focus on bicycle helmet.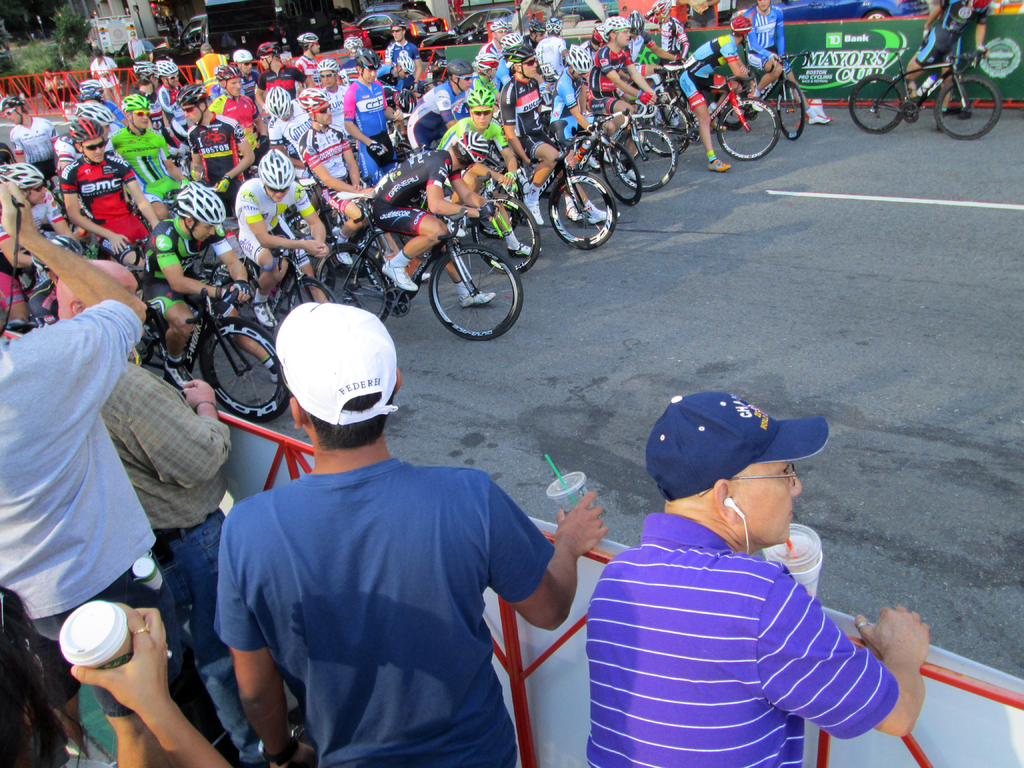
Focused at detection(397, 51, 412, 71).
